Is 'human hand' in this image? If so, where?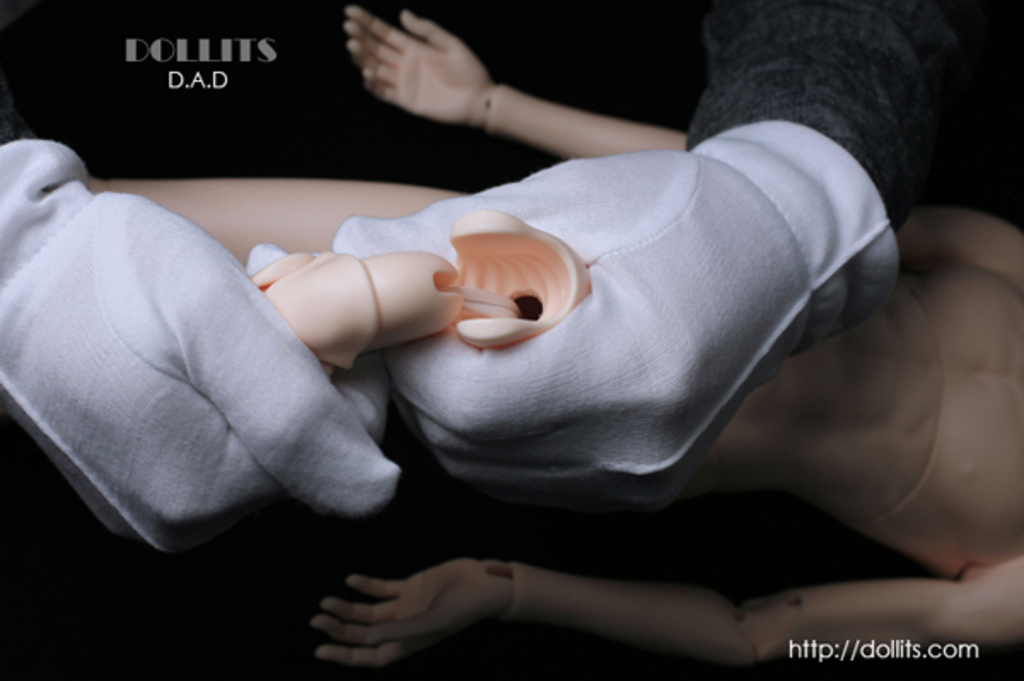
Yes, at select_region(328, 143, 821, 517).
